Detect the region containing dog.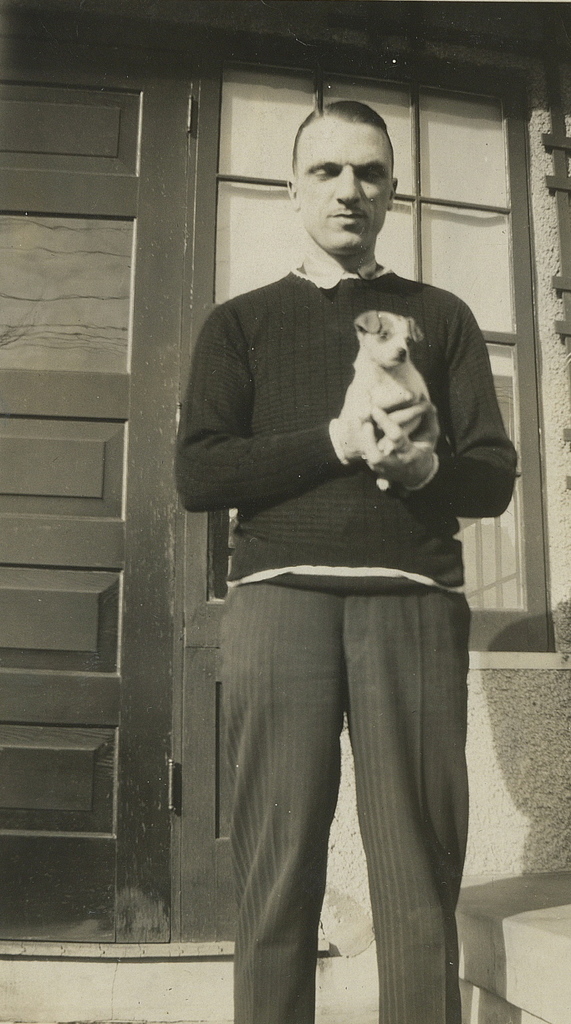
select_region(336, 314, 443, 469).
